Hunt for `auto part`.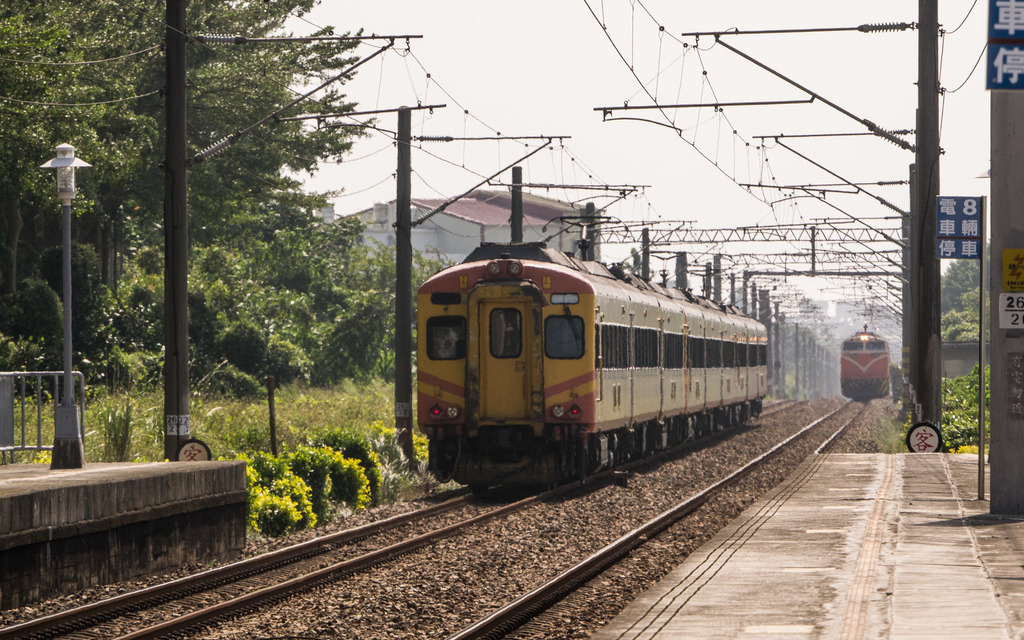
Hunted down at (left=543, top=213, right=621, bottom=241).
